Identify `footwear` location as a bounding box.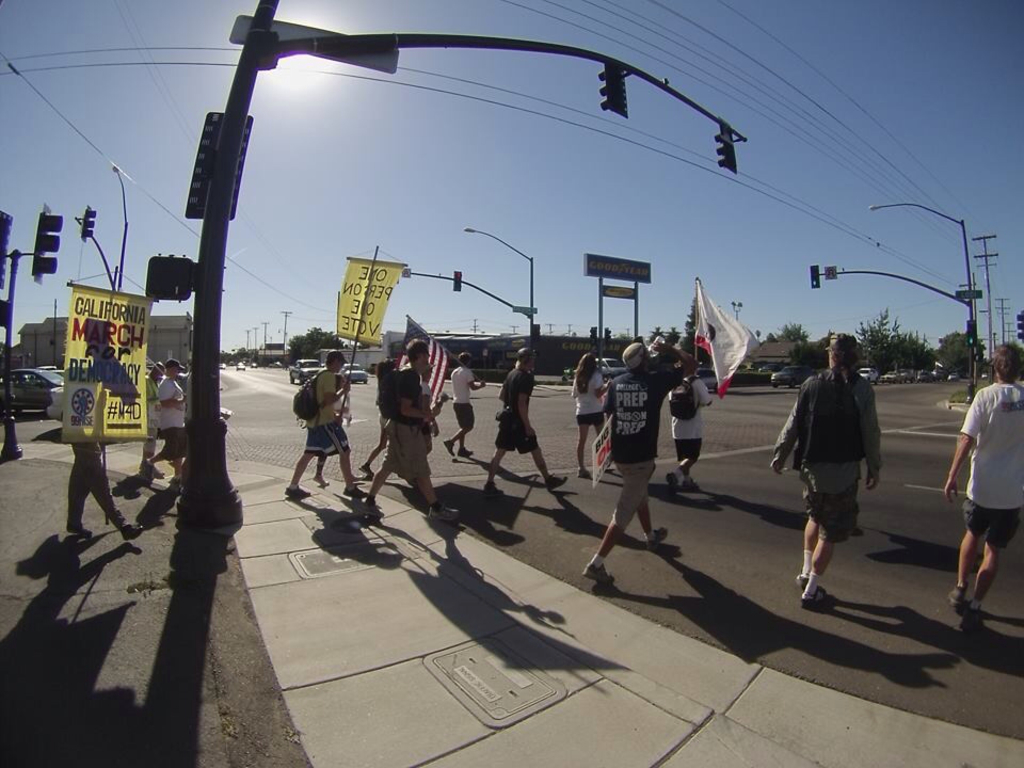
bbox=[644, 524, 670, 556].
